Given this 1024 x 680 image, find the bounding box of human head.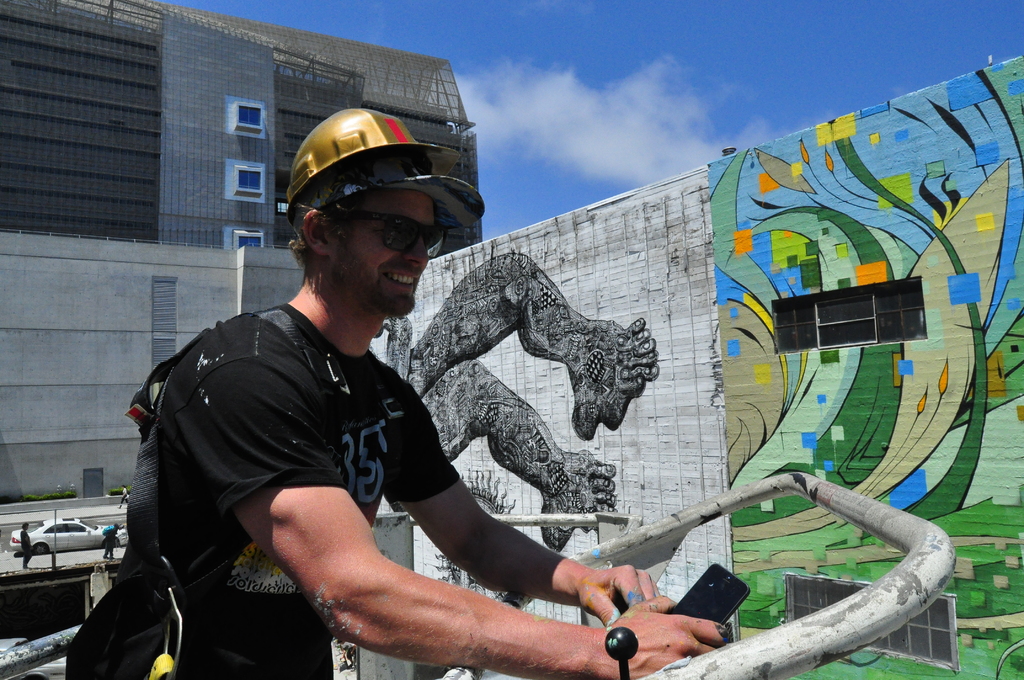
bbox=(282, 186, 458, 323).
